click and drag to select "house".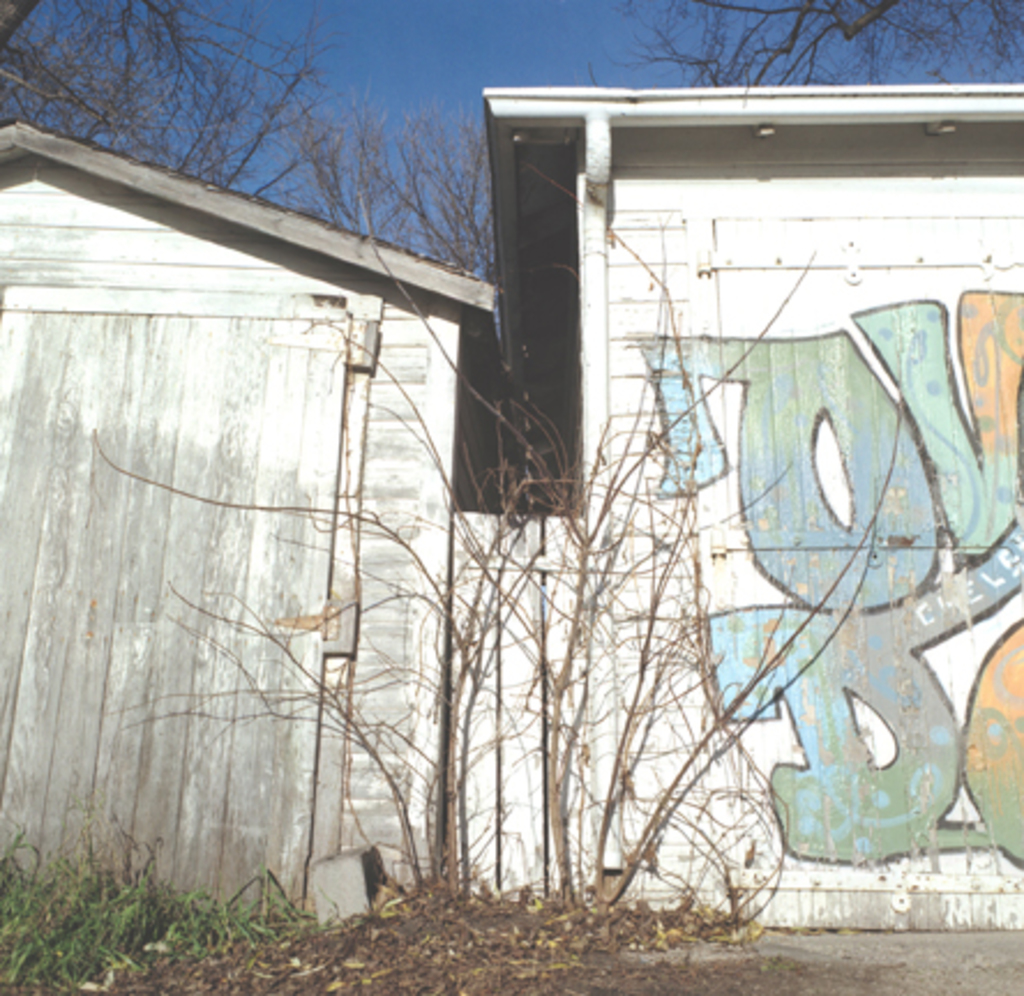
Selection: bbox=[0, 115, 514, 915].
